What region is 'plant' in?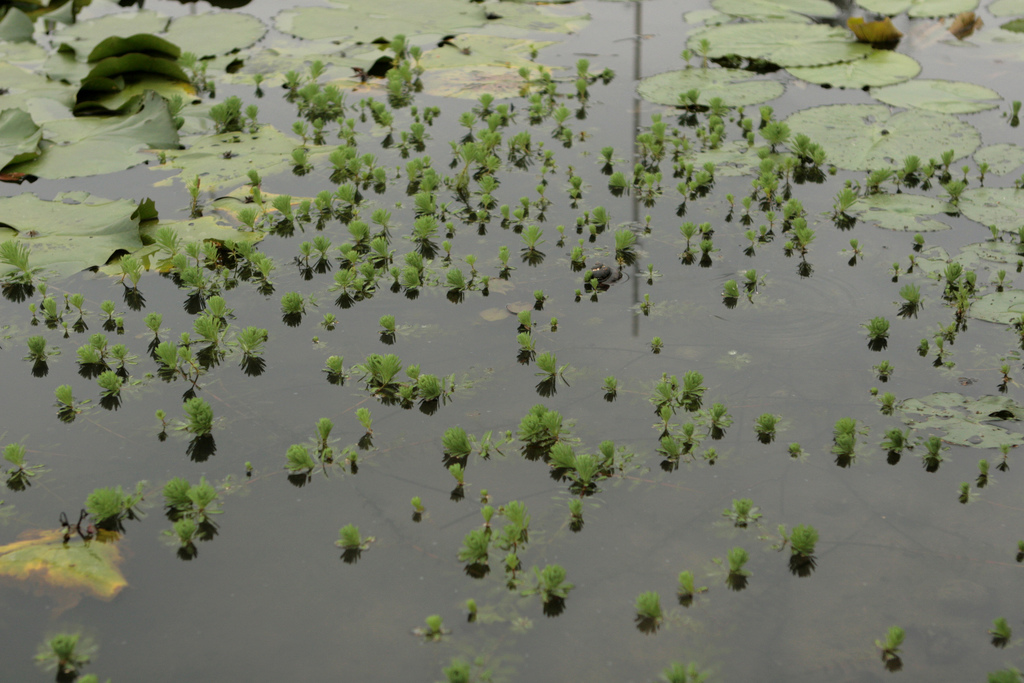
383, 315, 397, 334.
